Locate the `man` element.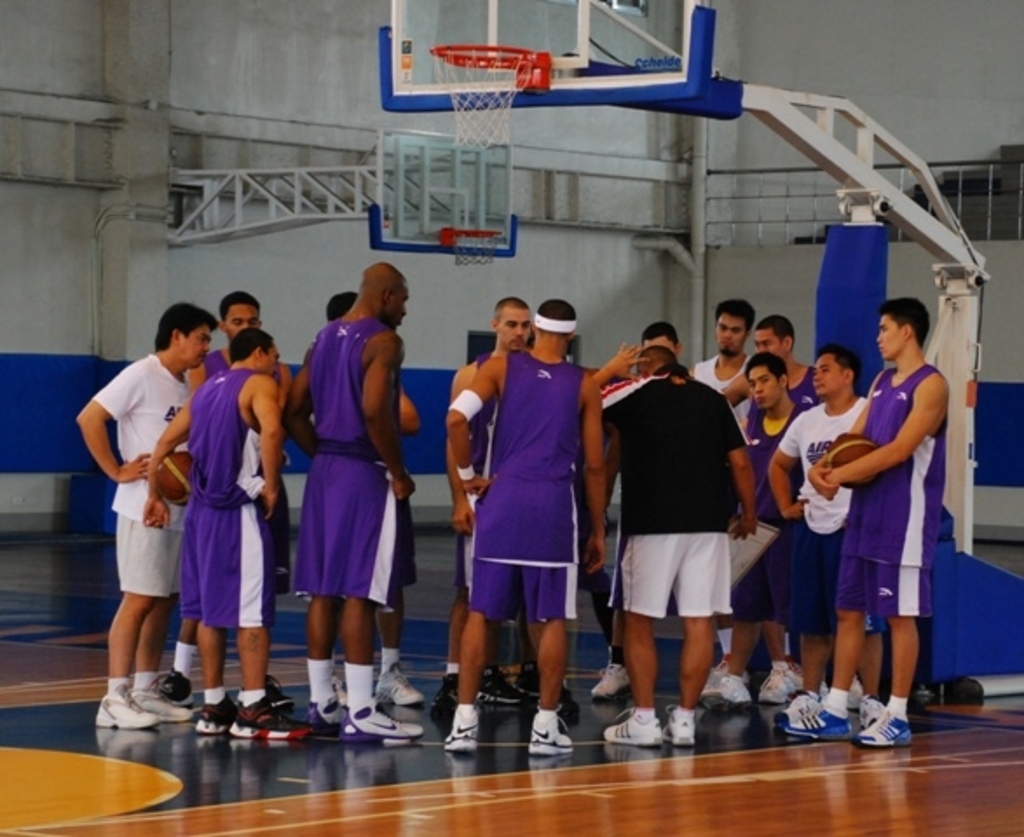
Element bbox: bbox(755, 354, 865, 706).
